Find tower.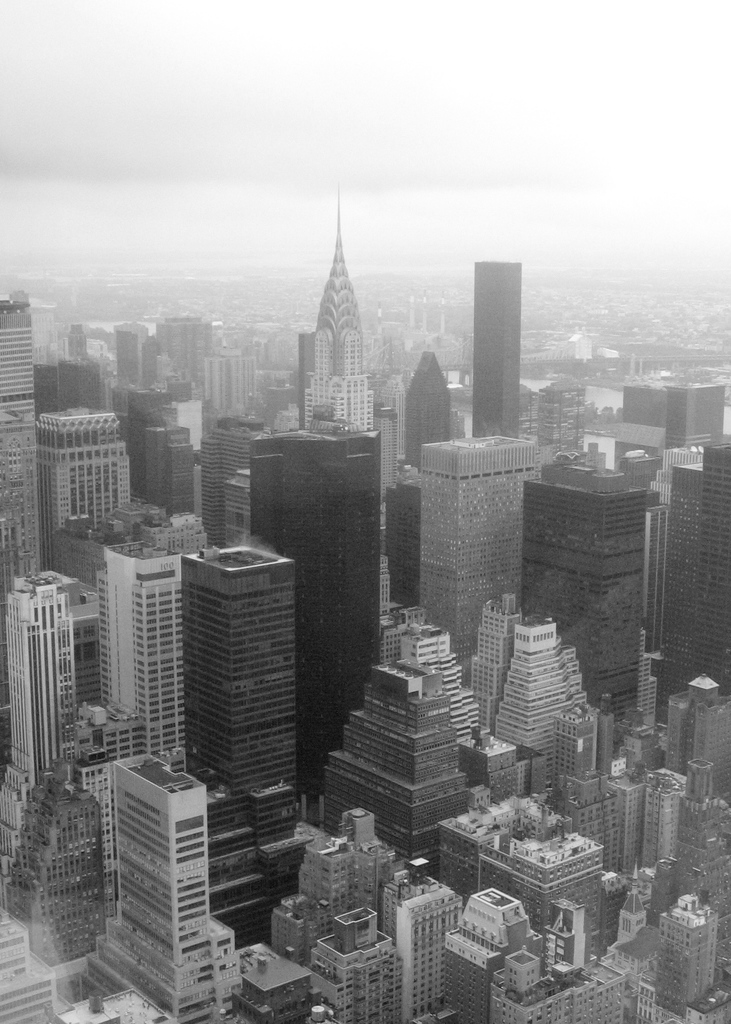
[278,172,405,477].
